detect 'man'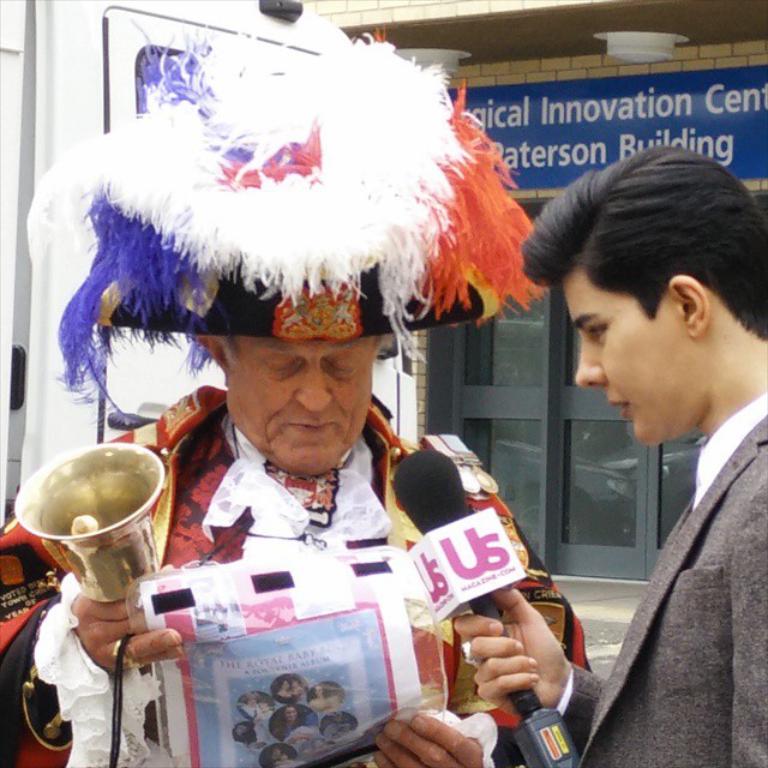
bbox=[25, 131, 572, 760]
